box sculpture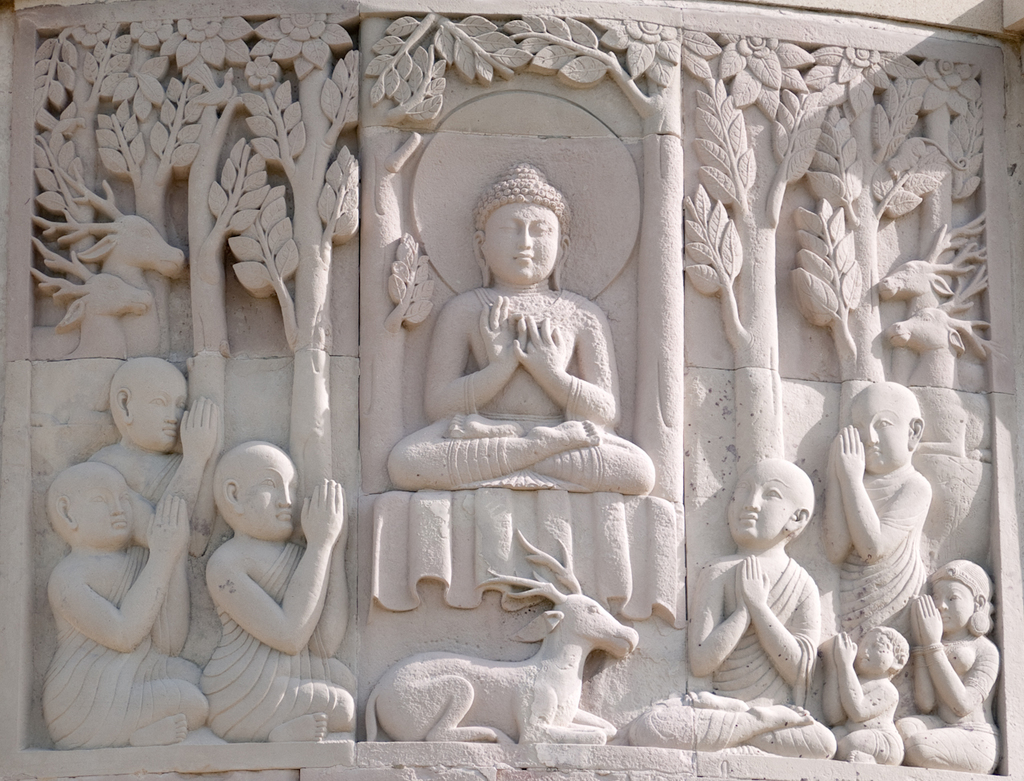
bbox(886, 274, 992, 560)
